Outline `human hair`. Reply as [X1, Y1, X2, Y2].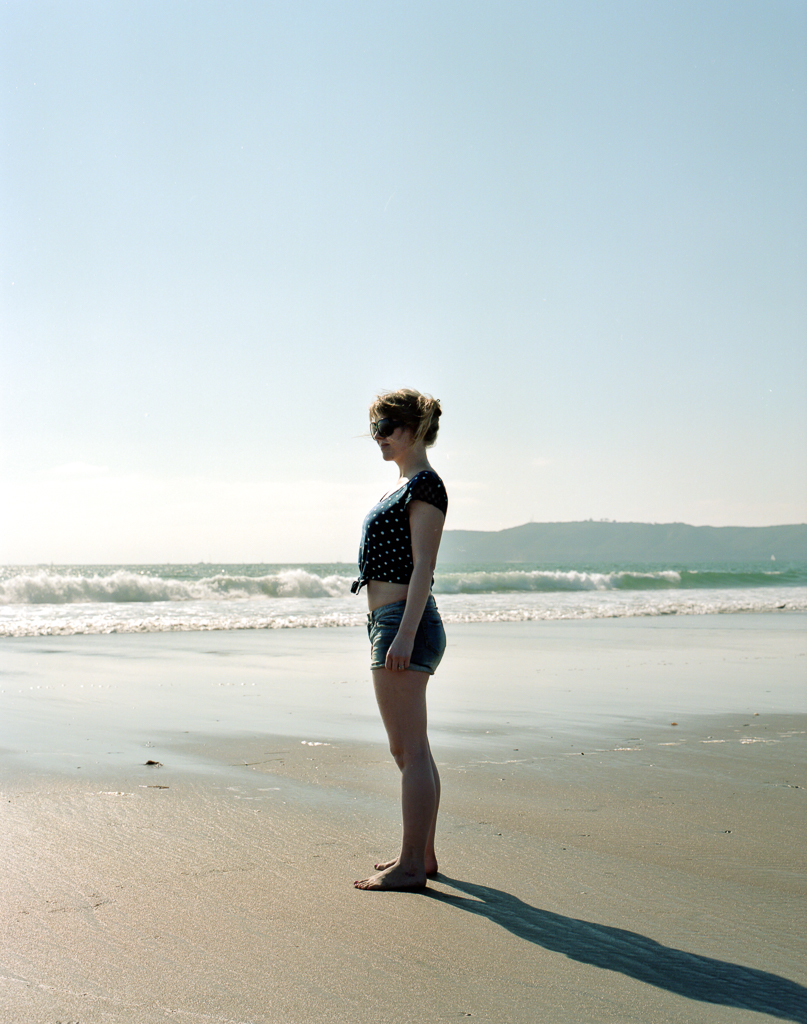
[370, 388, 439, 460].
